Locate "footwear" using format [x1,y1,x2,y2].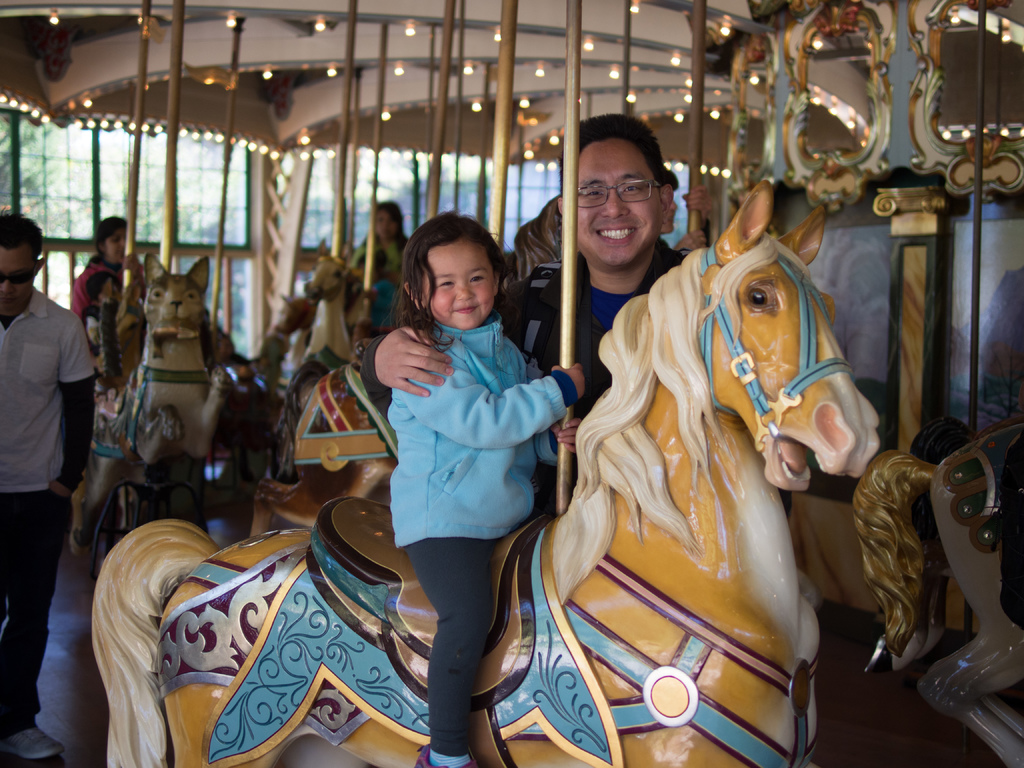
[413,745,485,767].
